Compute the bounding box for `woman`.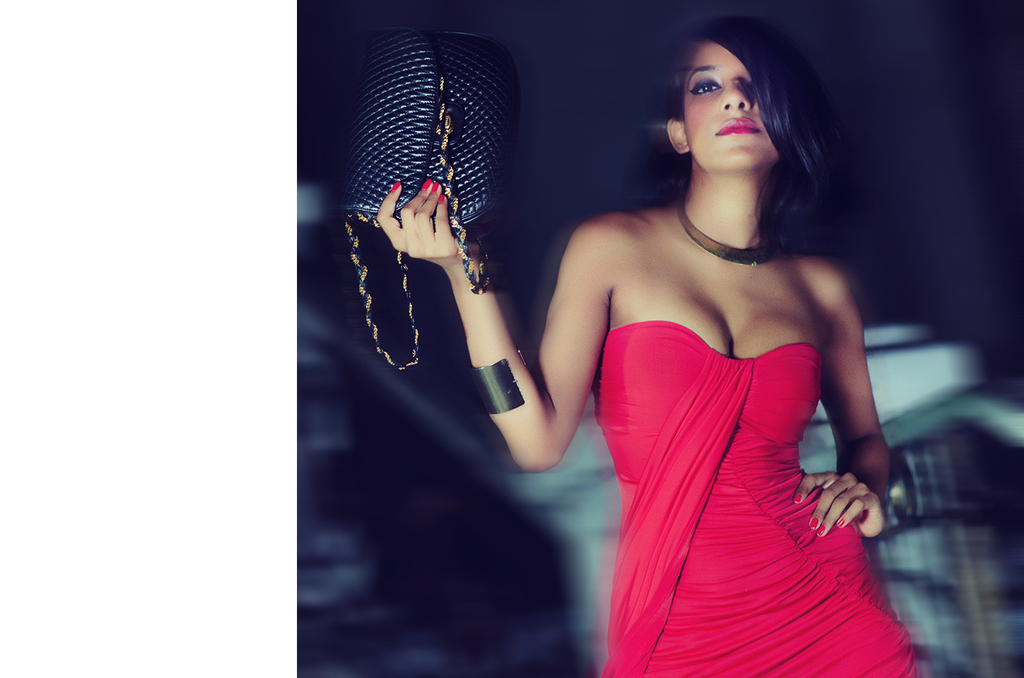
[506,39,918,663].
